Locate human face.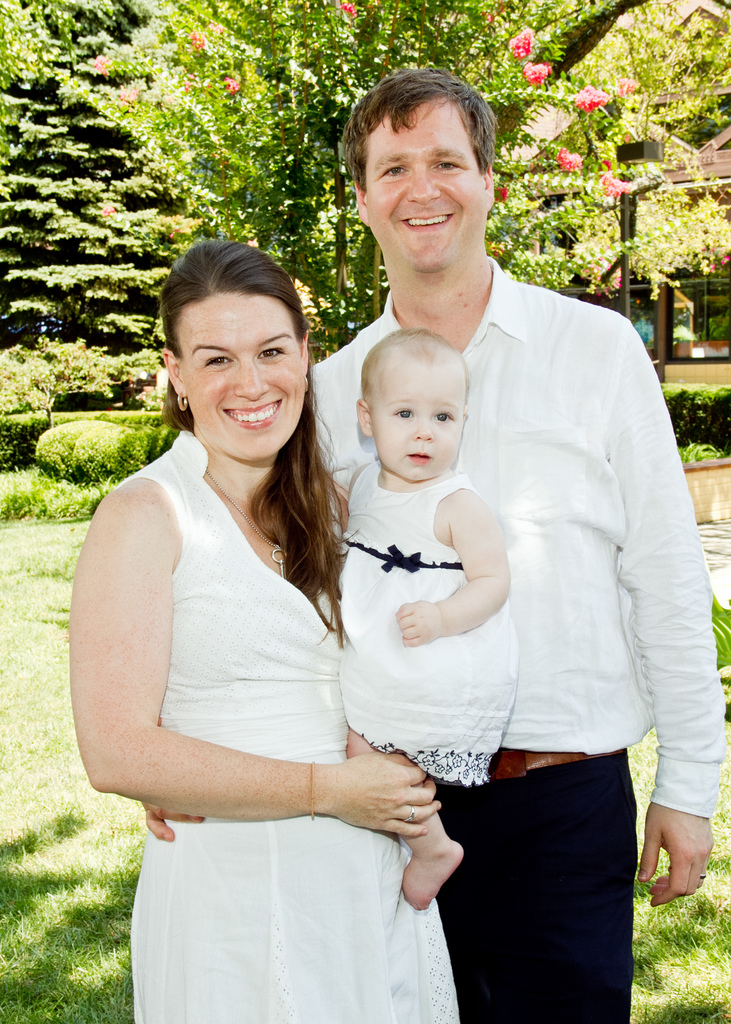
Bounding box: l=357, t=104, r=489, b=271.
